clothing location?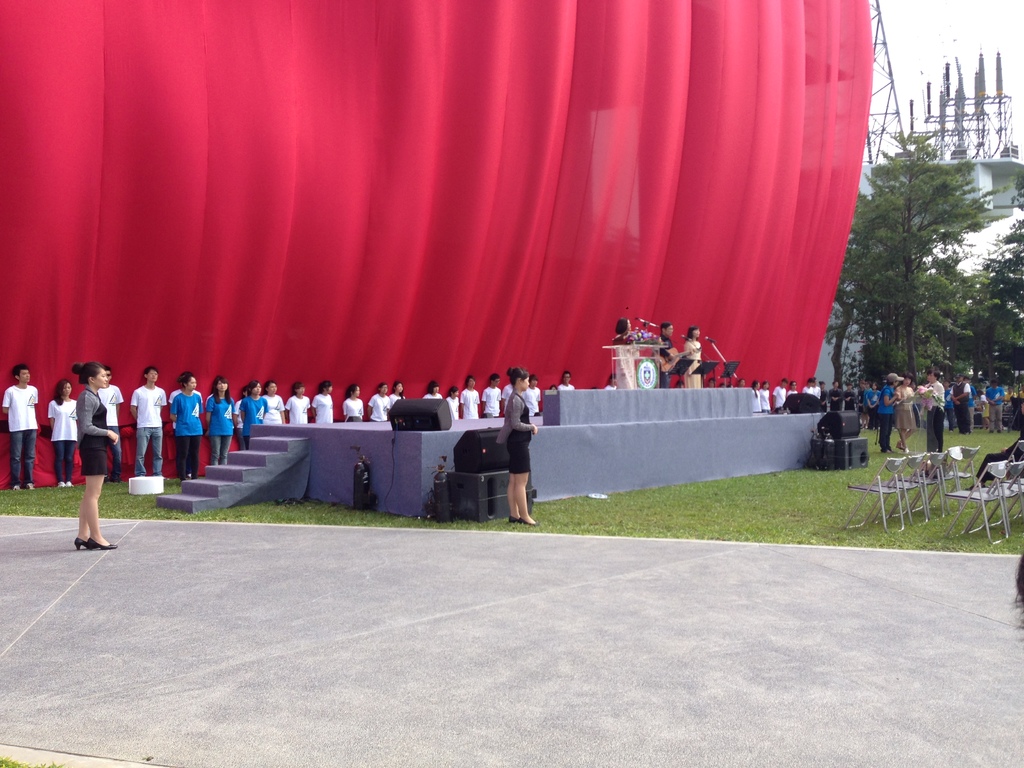
bbox=[499, 392, 535, 474]
